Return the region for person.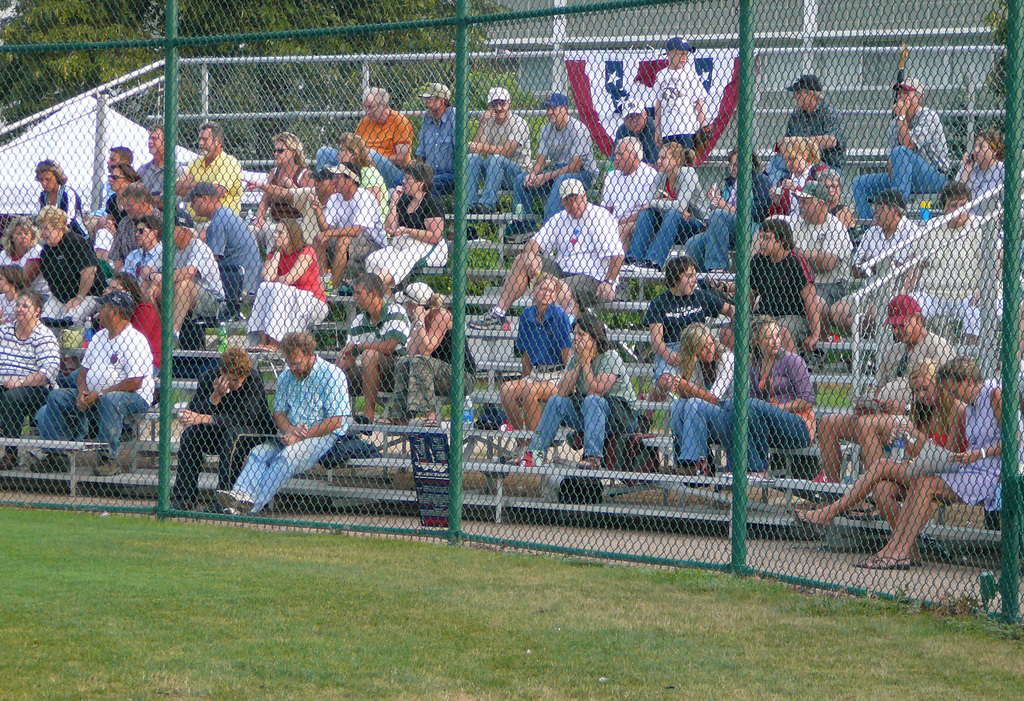
left=848, top=81, right=947, bottom=222.
